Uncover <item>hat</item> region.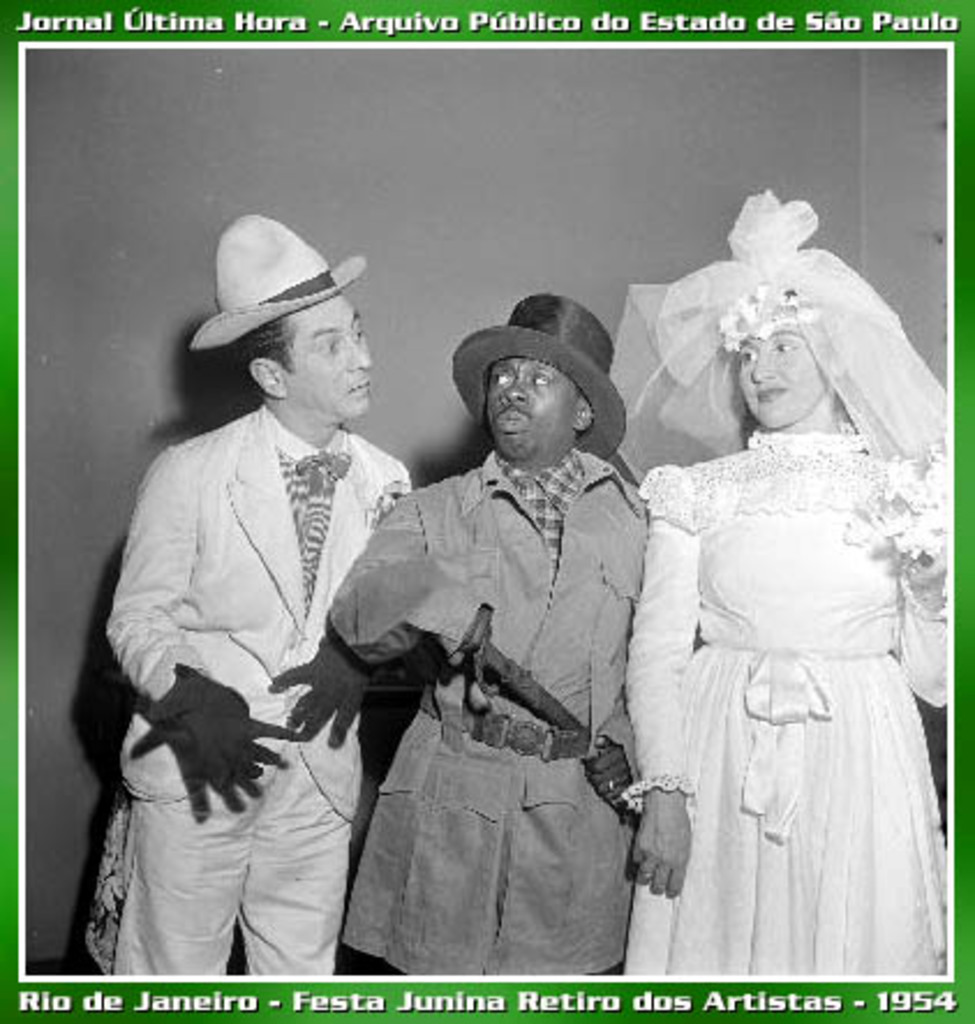
Uncovered: box=[453, 296, 628, 460].
